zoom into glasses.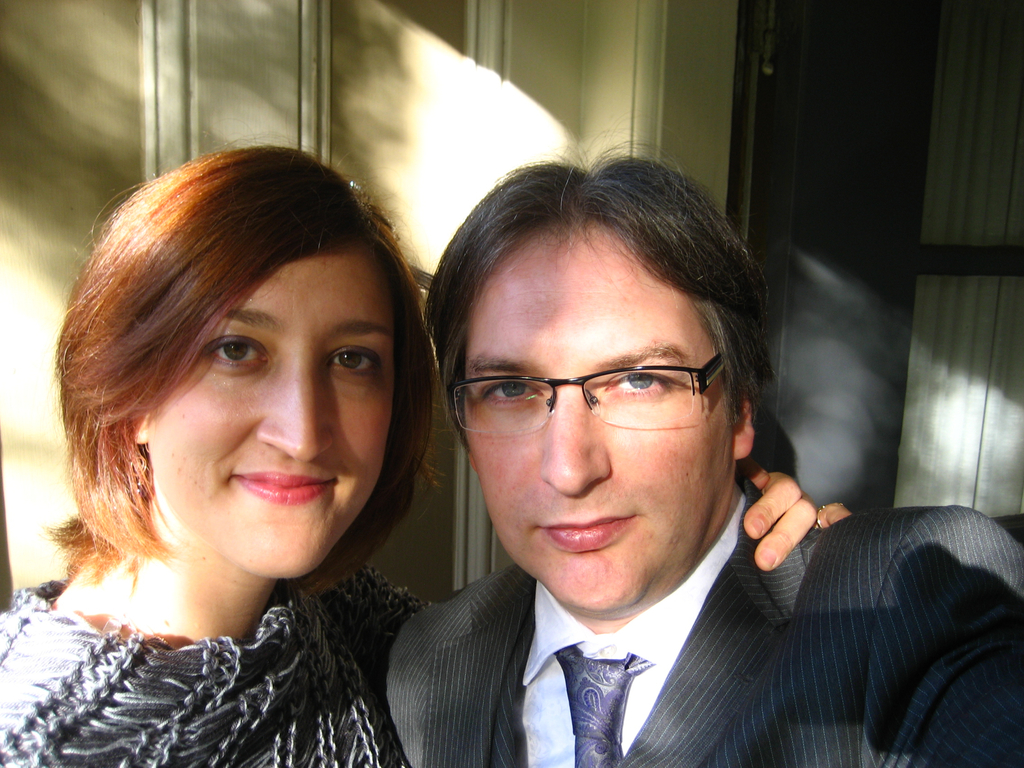
Zoom target: bbox(440, 350, 739, 448).
